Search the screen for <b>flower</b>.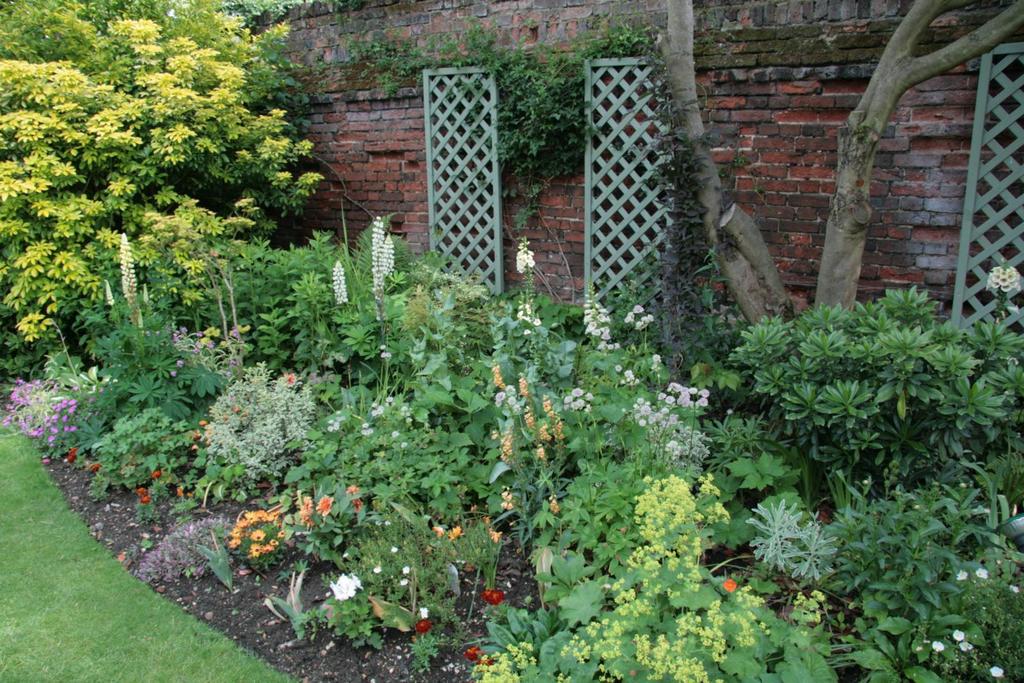
Found at l=228, t=506, r=283, b=547.
